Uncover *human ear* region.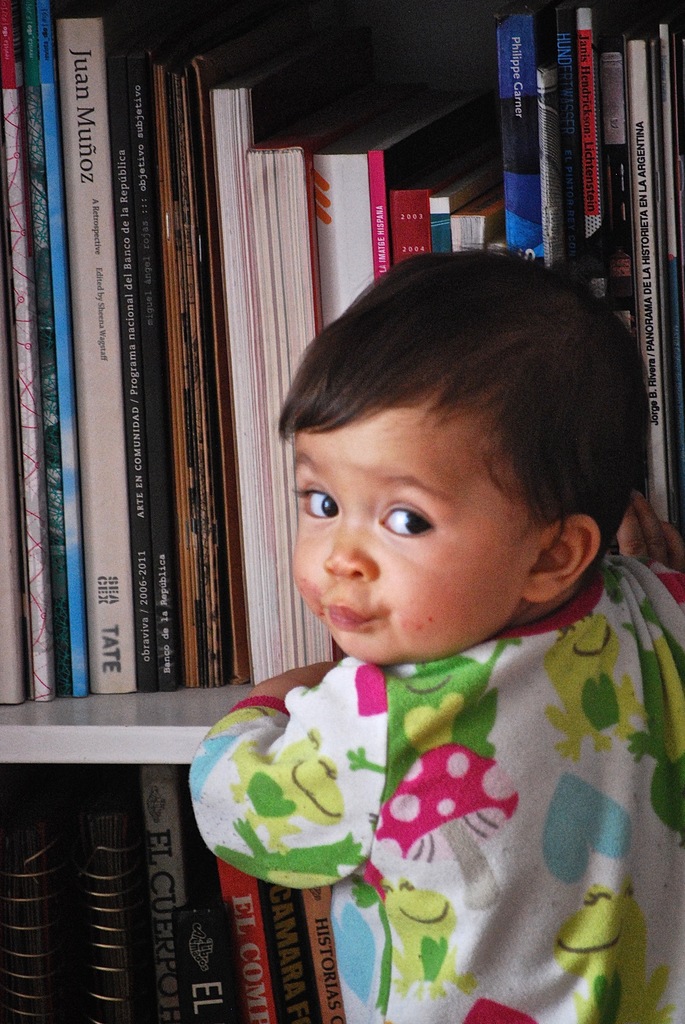
Uncovered: bbox=[522, 511, 601, 604].
